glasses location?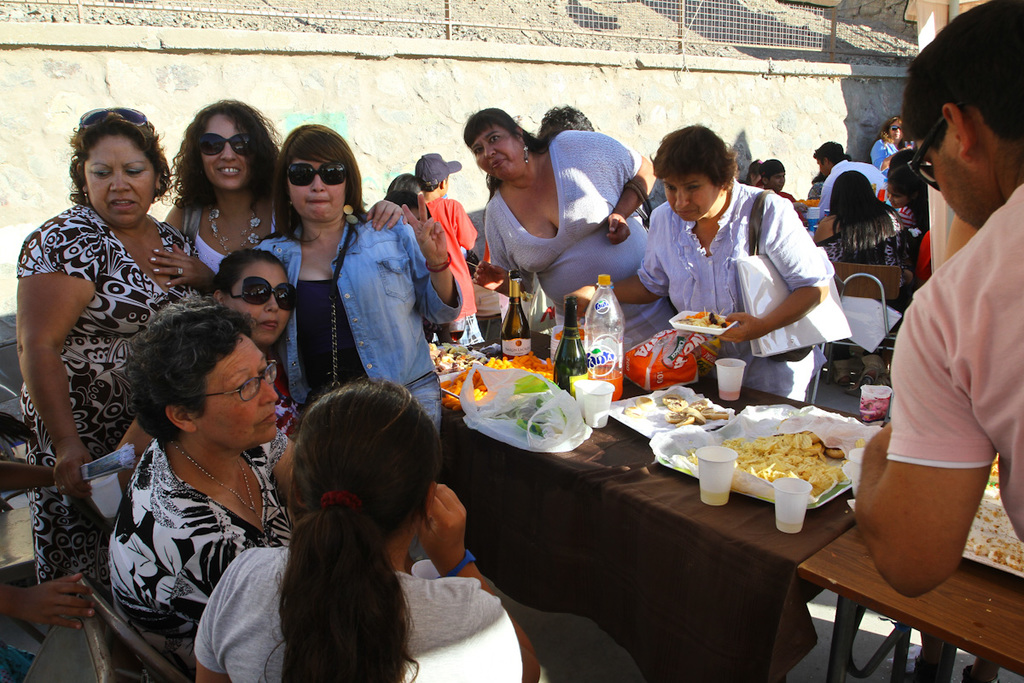
locate(76, 107, 148, 126)
